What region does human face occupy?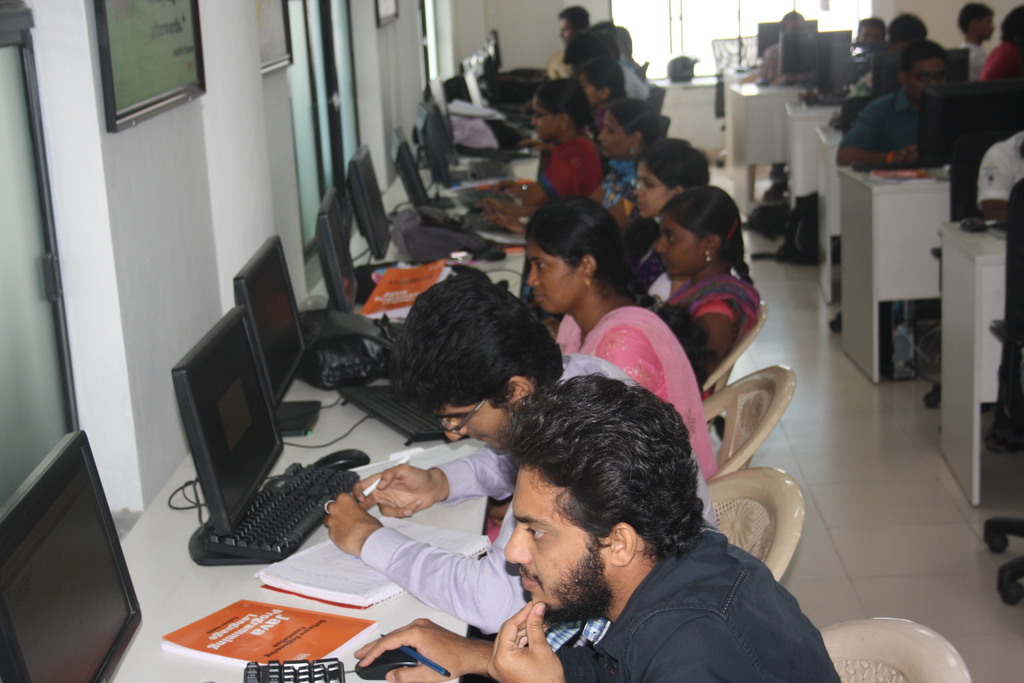
{"x1": 524, "y1": 242, "x2": 584, "y2": 313}.
